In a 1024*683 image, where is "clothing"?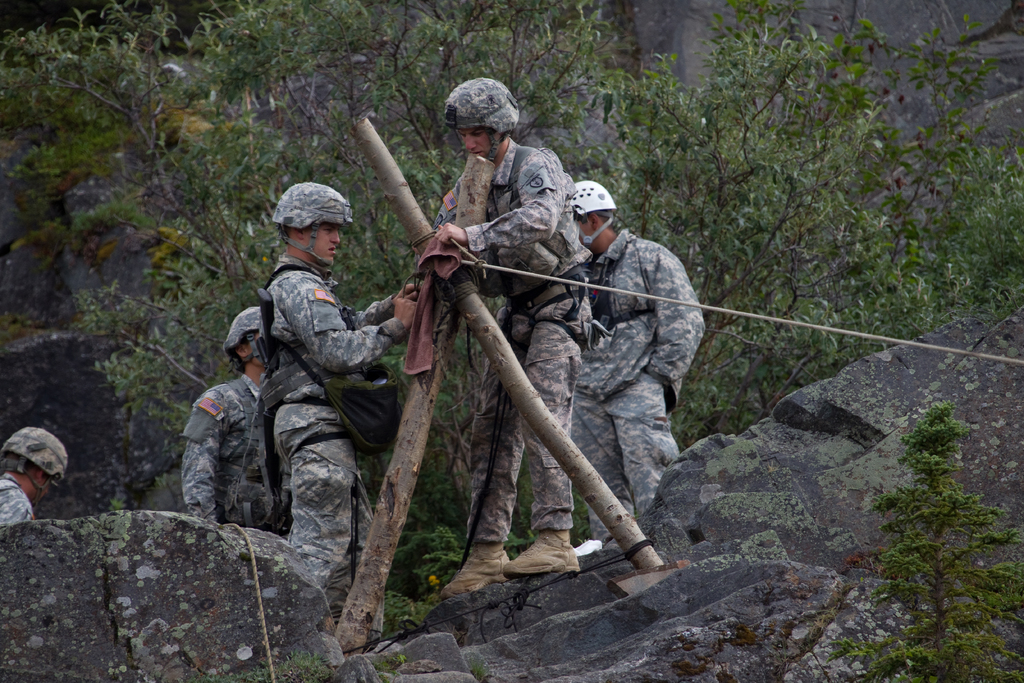
{"x1": 0, "y1": 472, "x2": 35, "y2": 531}.
